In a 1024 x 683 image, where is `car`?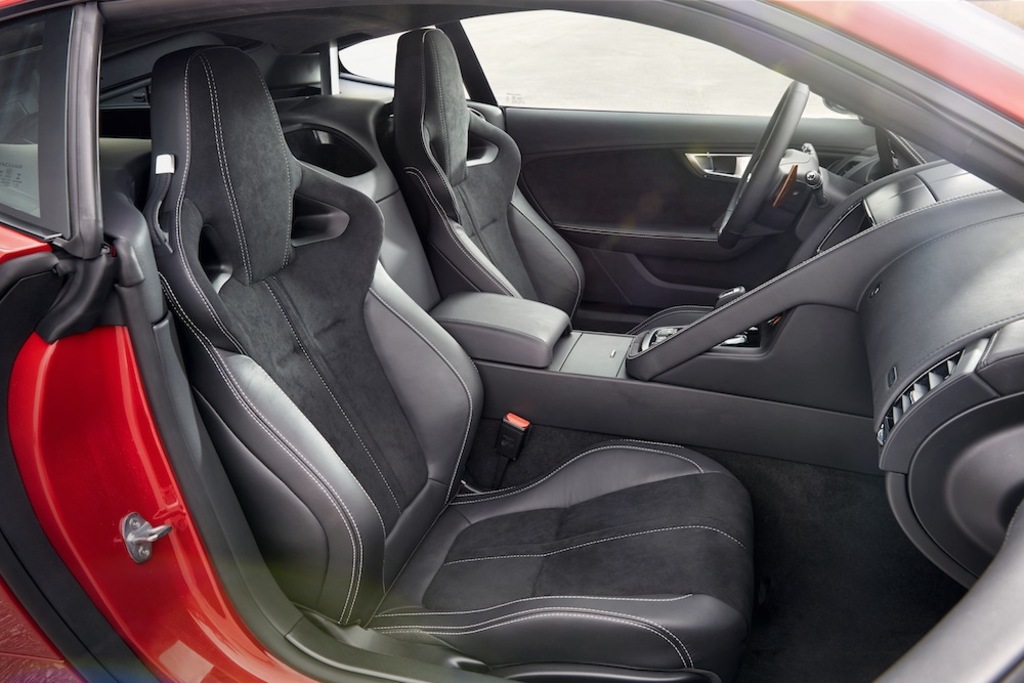
region(0, 0, 970, 682).
